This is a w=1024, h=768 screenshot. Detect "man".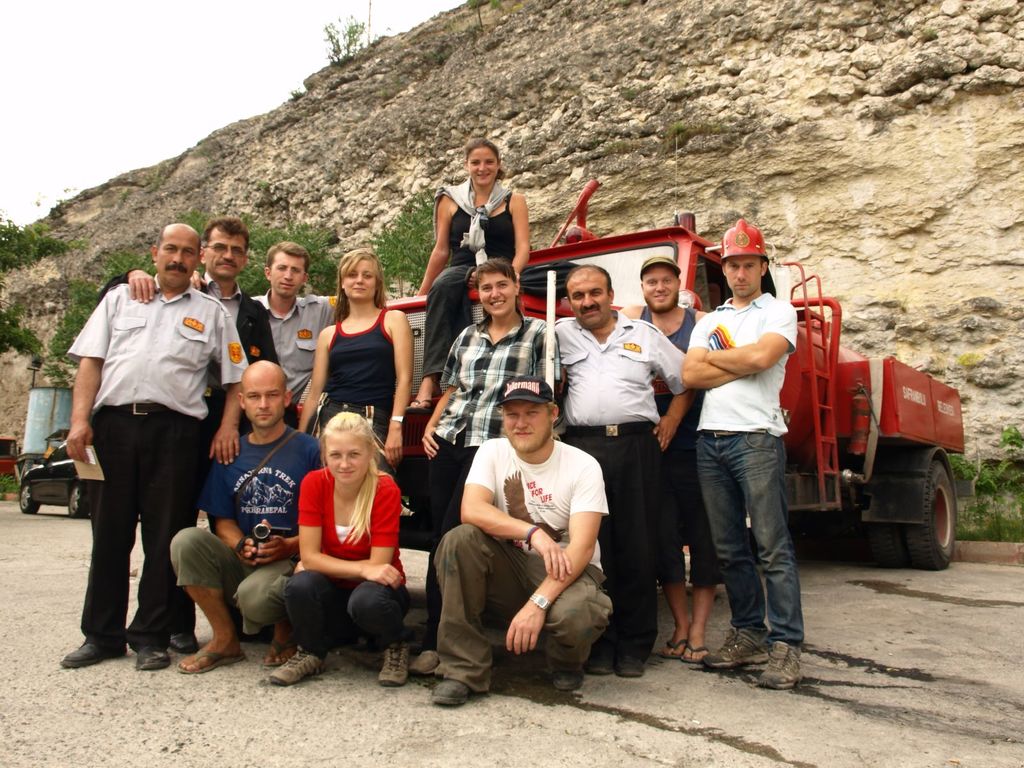
{"left": 438, "top": 375, "right": 616, "bottom": 709}.
